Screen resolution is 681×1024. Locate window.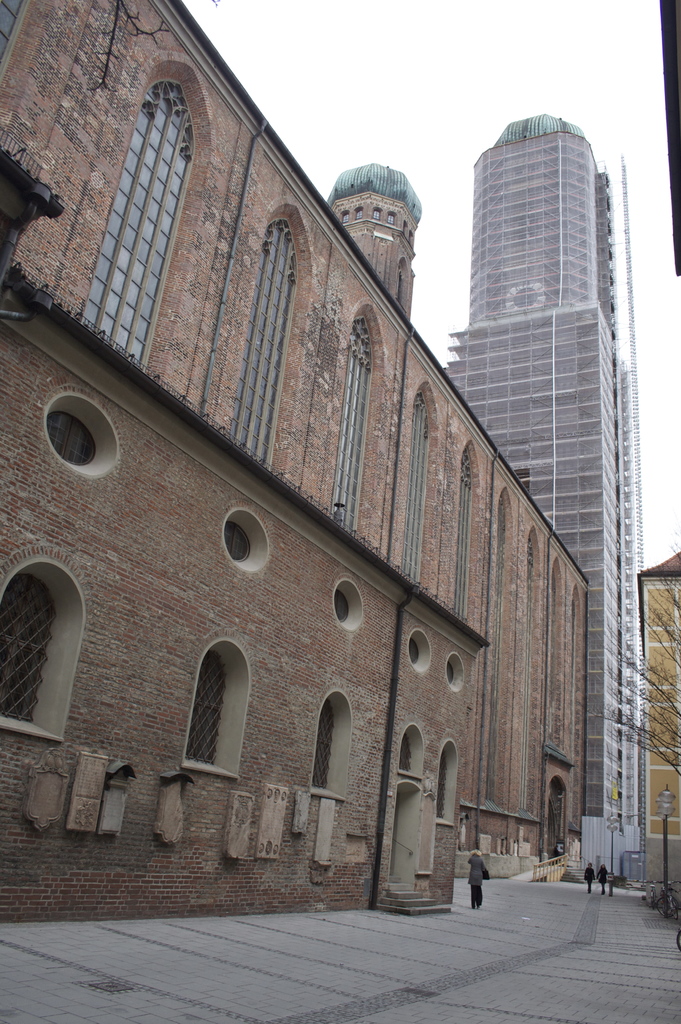
left=402, top=397, right=432, bottom=582.
